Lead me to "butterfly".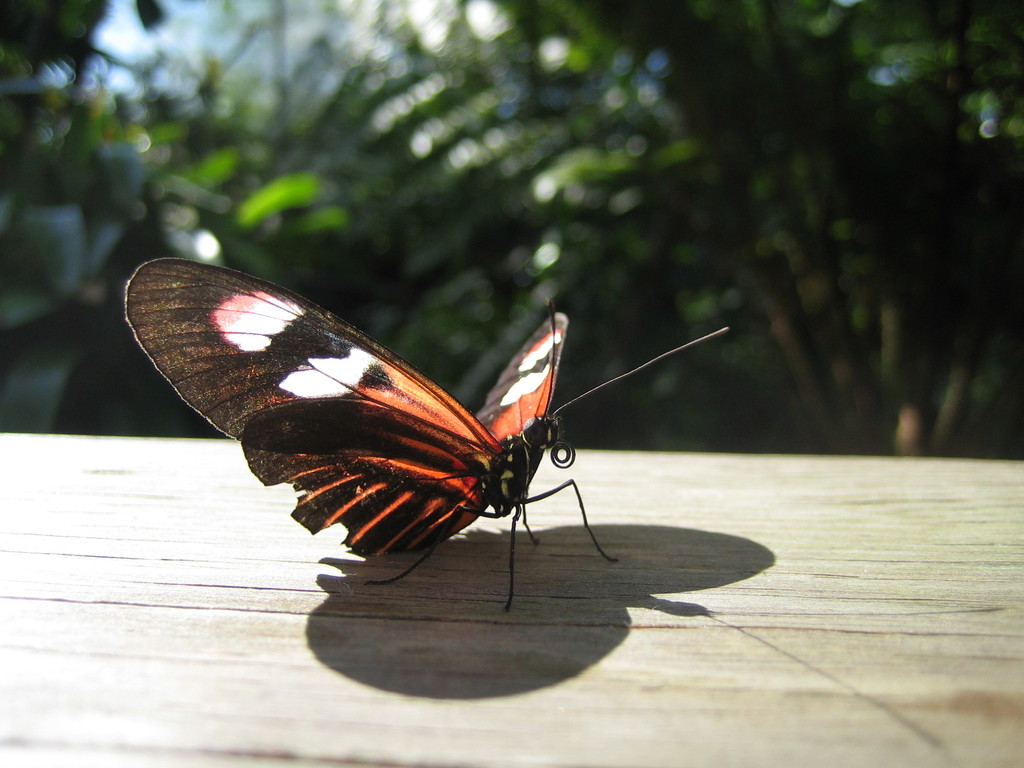
Lead to region(138, 253, 683, 596).
